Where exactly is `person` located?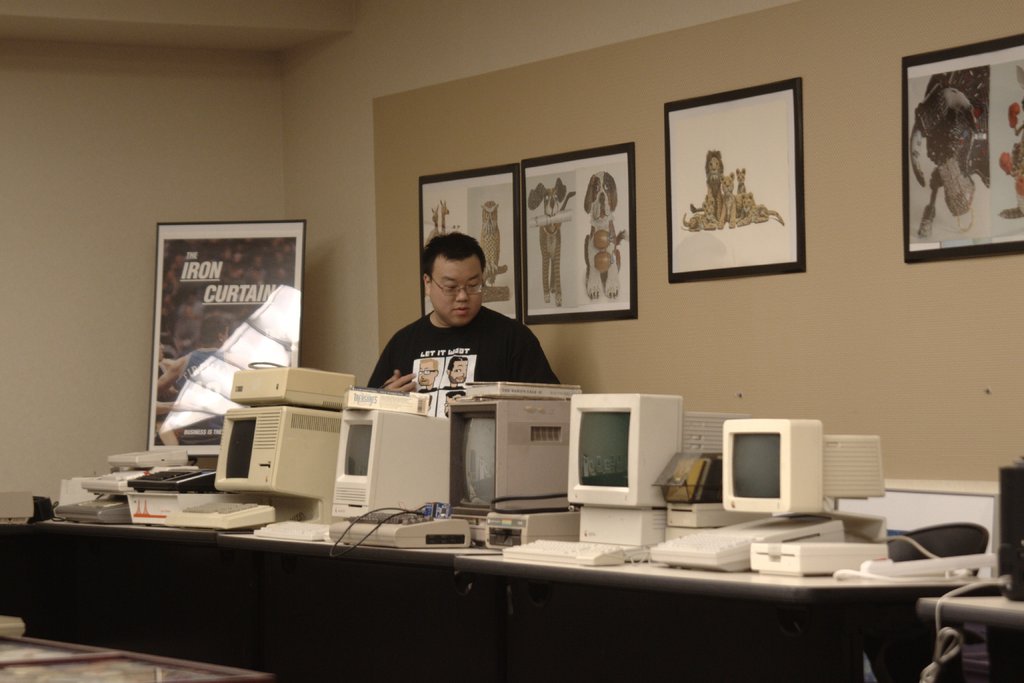
Its bounding box is {"x1": 375, "y1": 226, "x2": 554, "y2": 422}.
